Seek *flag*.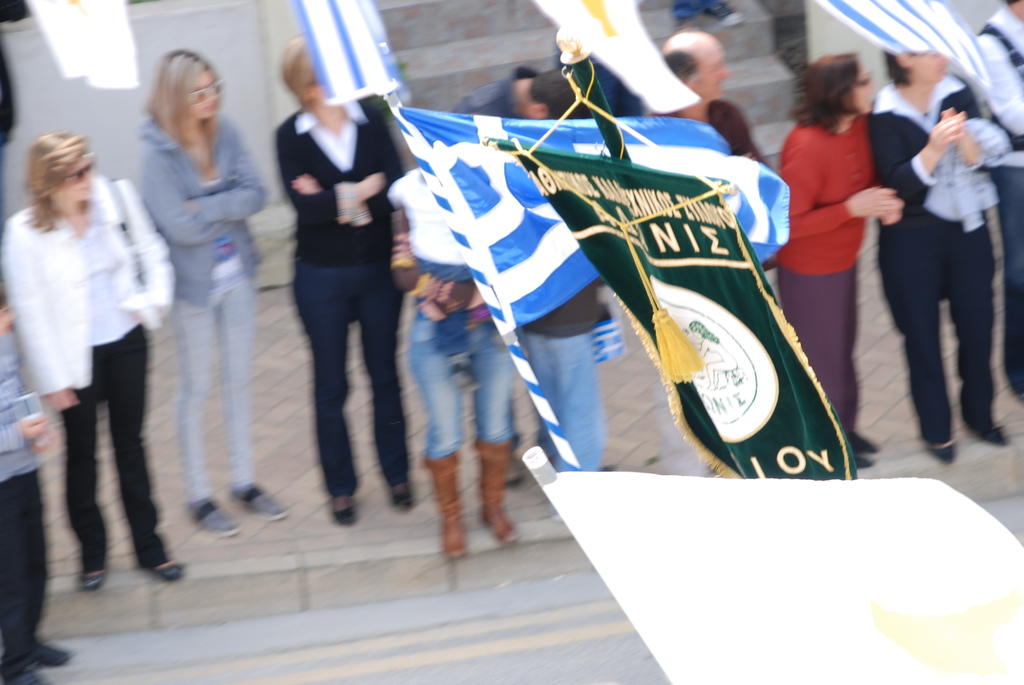
locate(813, 0, 995, 90).
